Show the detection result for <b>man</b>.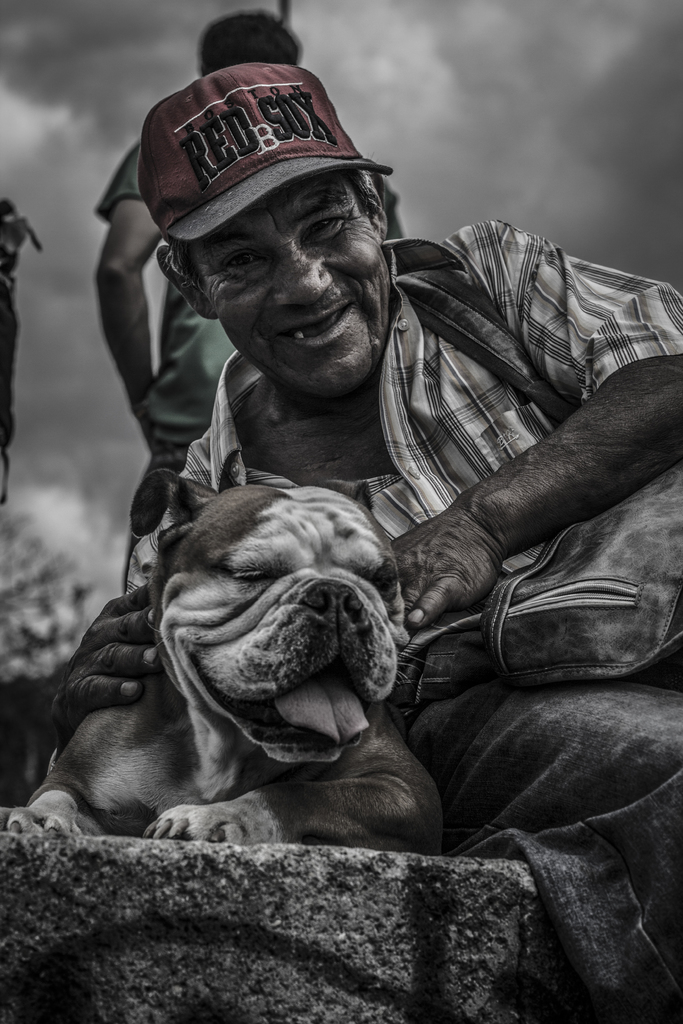
left=47, top=79, right=654, bottom=850.
